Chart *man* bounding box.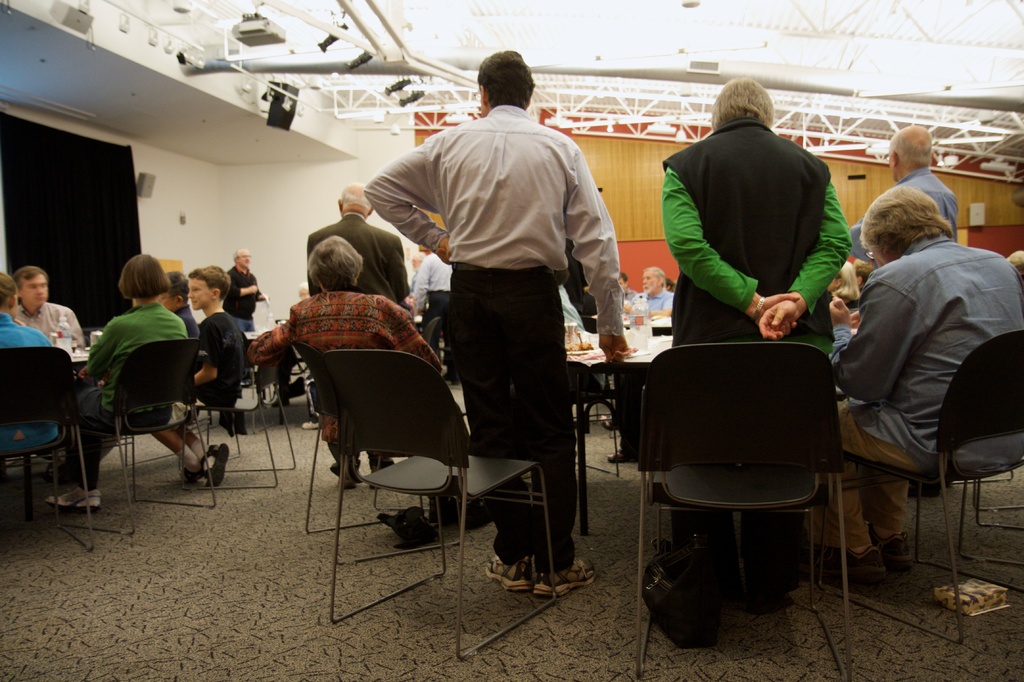
Charted: bbox=(656, 73, 854, 621).
